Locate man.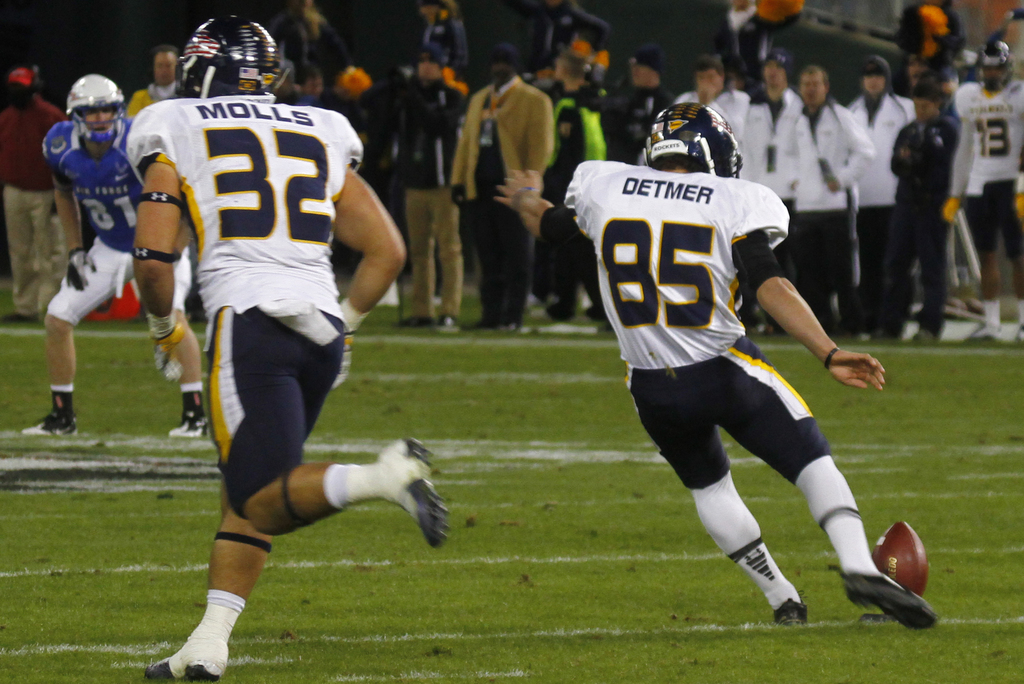
Bounding box: bbox(380, 35, 470, 331).
